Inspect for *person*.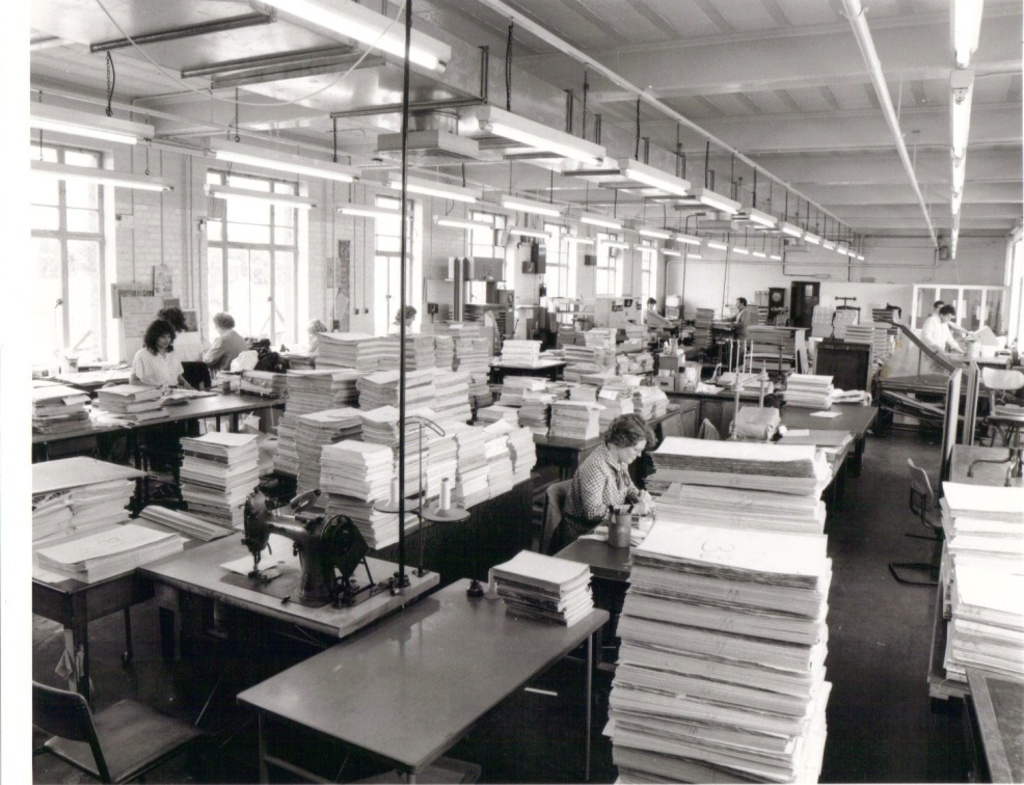
Inspection: crop(560, 408, 652, 554).
